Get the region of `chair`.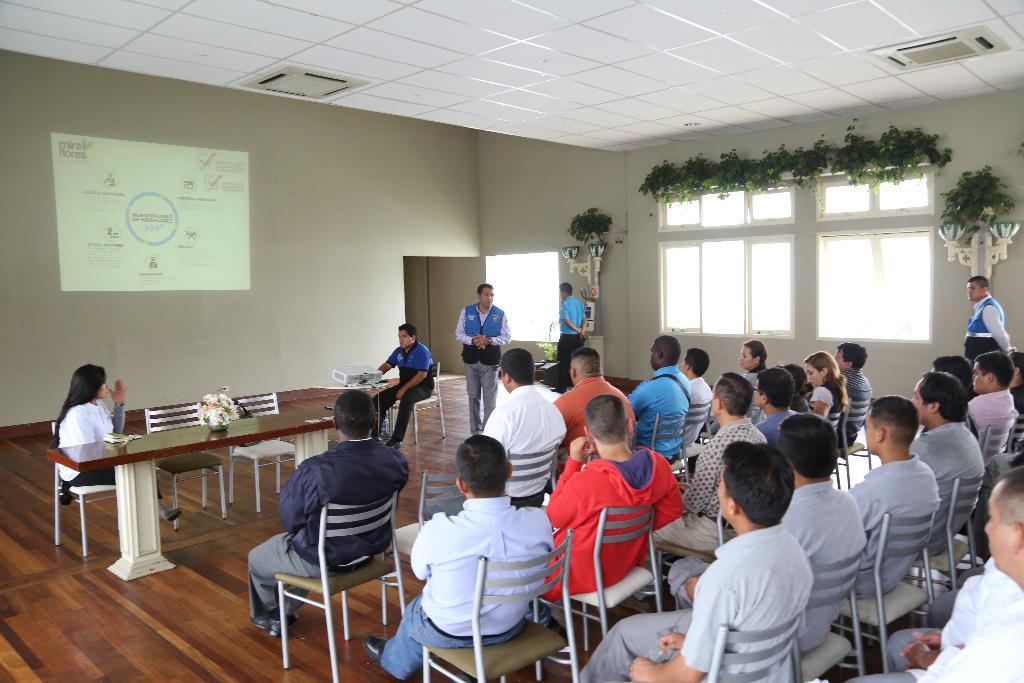
654:509:741:583.
